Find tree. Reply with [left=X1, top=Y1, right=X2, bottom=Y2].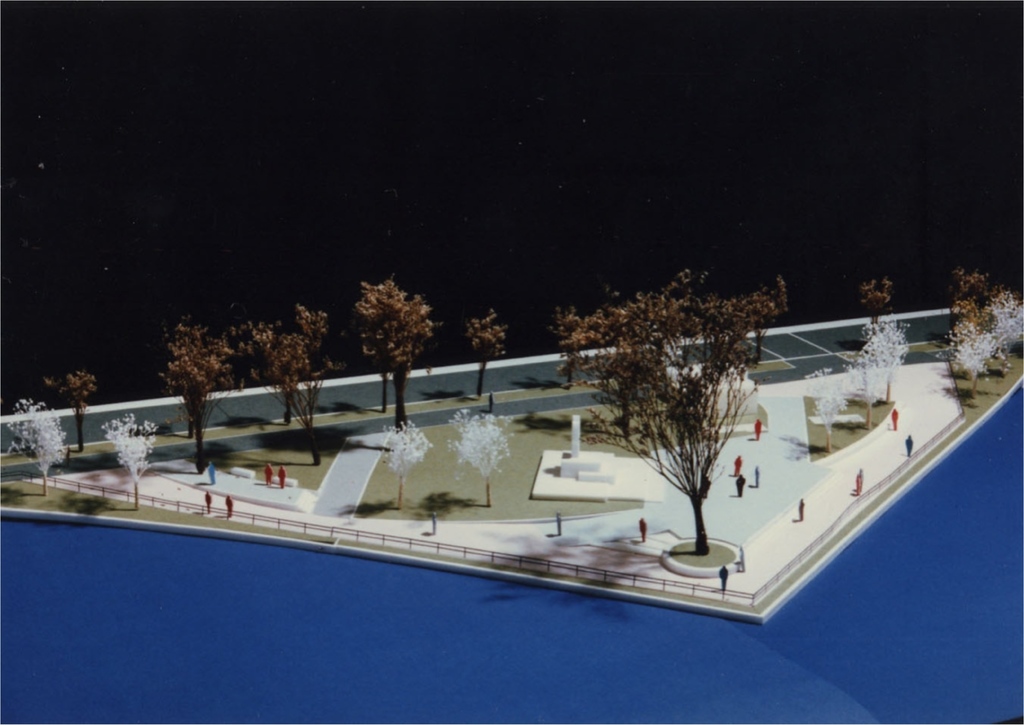
[left=49, top=369, right=97, bottom=445].
